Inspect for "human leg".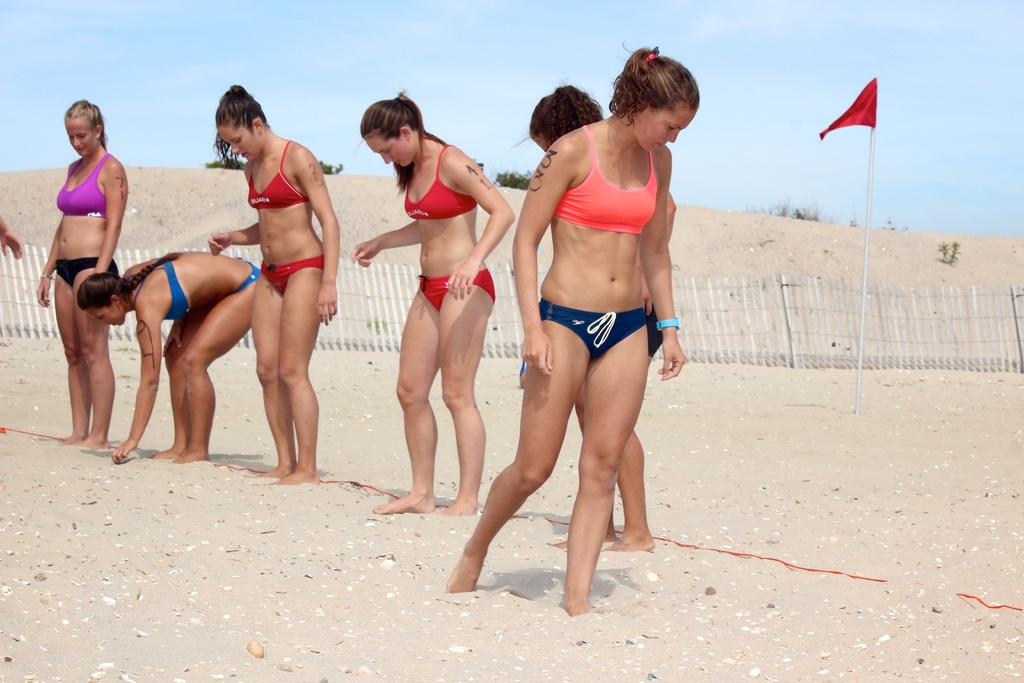
Inspection: 577,313,652,614.
